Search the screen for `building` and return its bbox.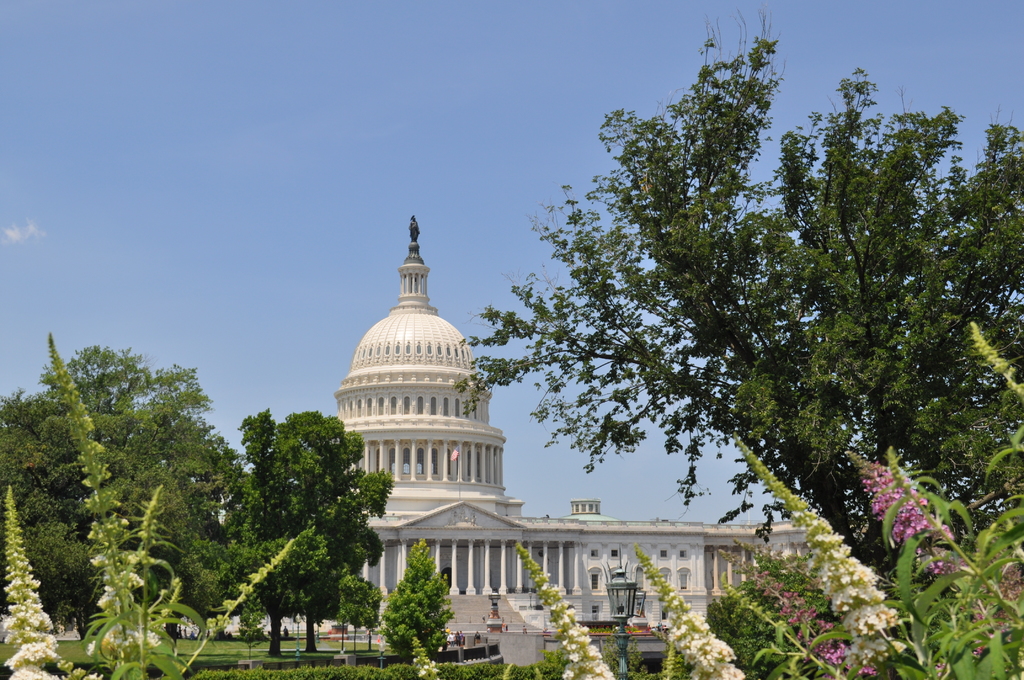
Found: (332, 216, 808, 658).
